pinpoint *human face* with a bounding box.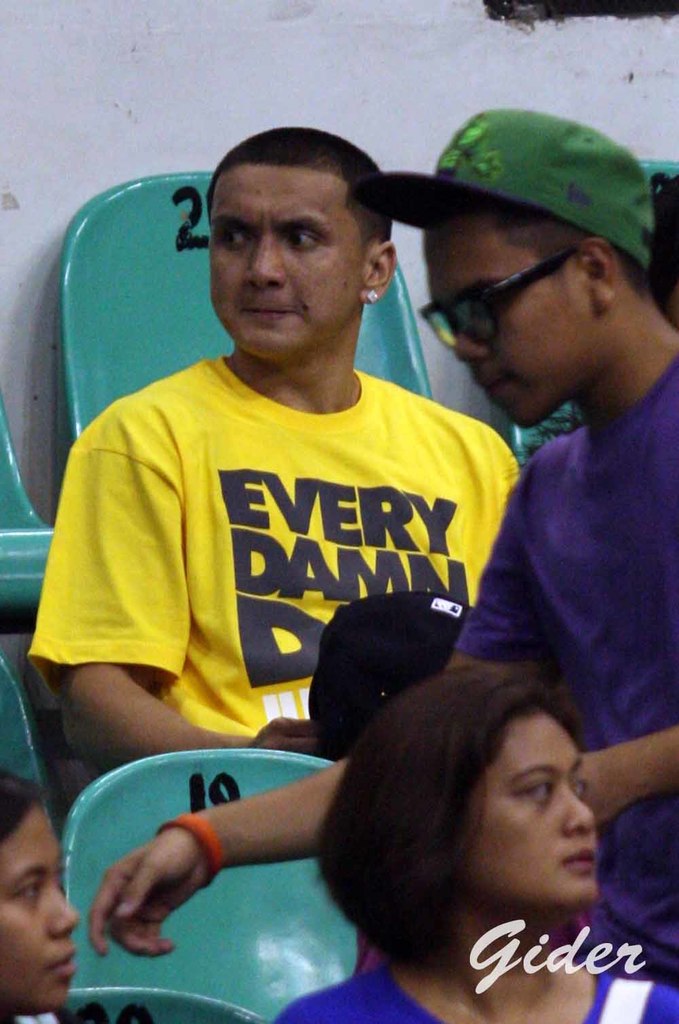
210,169,363,363.
